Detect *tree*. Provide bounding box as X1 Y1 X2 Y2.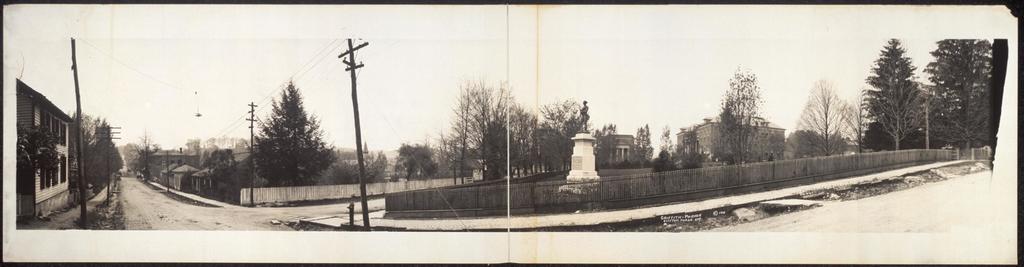
572 104 585 130.
